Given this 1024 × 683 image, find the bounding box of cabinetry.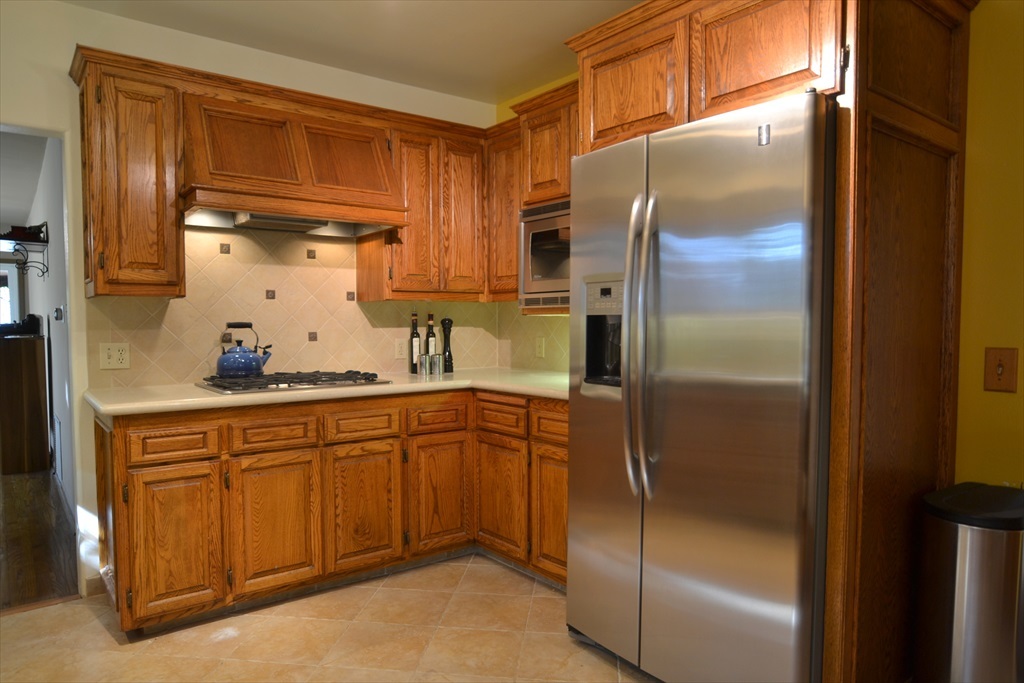
469/385/564/582.
